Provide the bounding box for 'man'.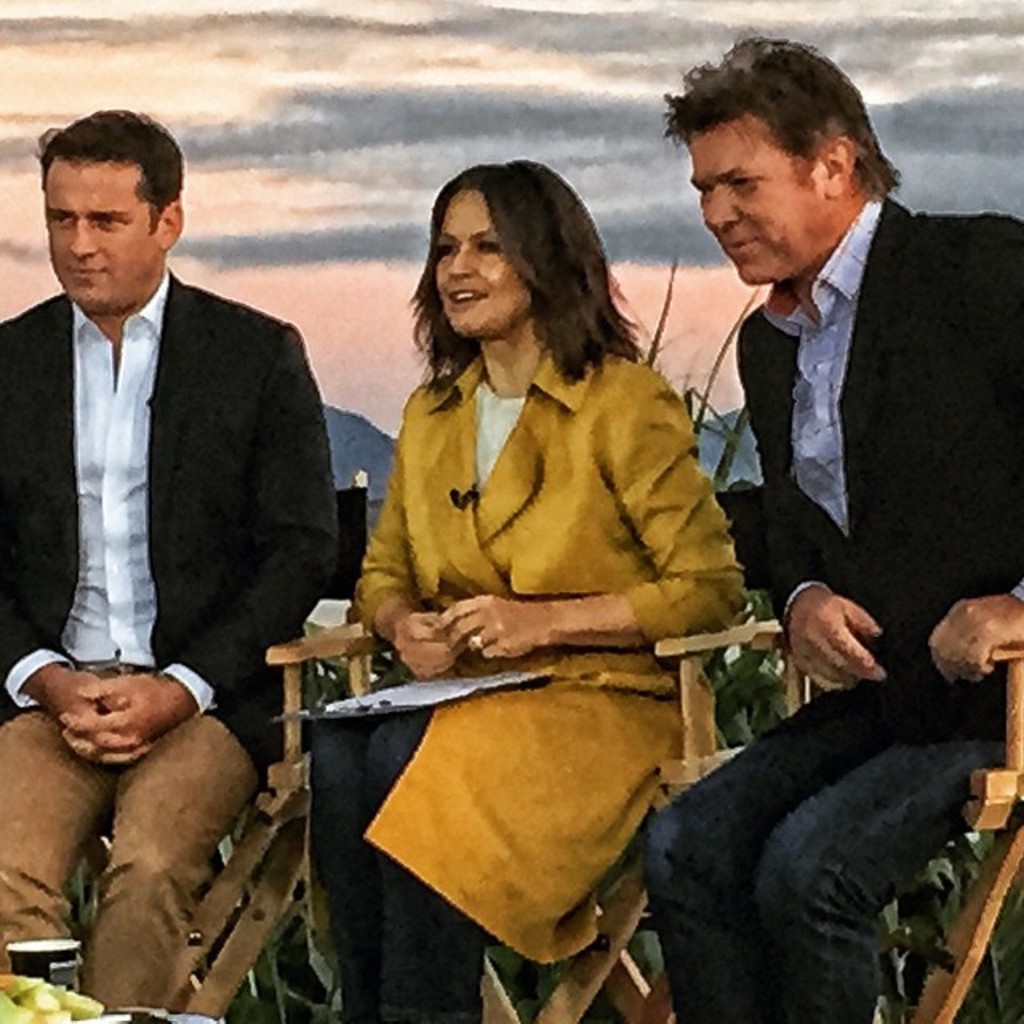
(634, 34, 1022, 1022).
